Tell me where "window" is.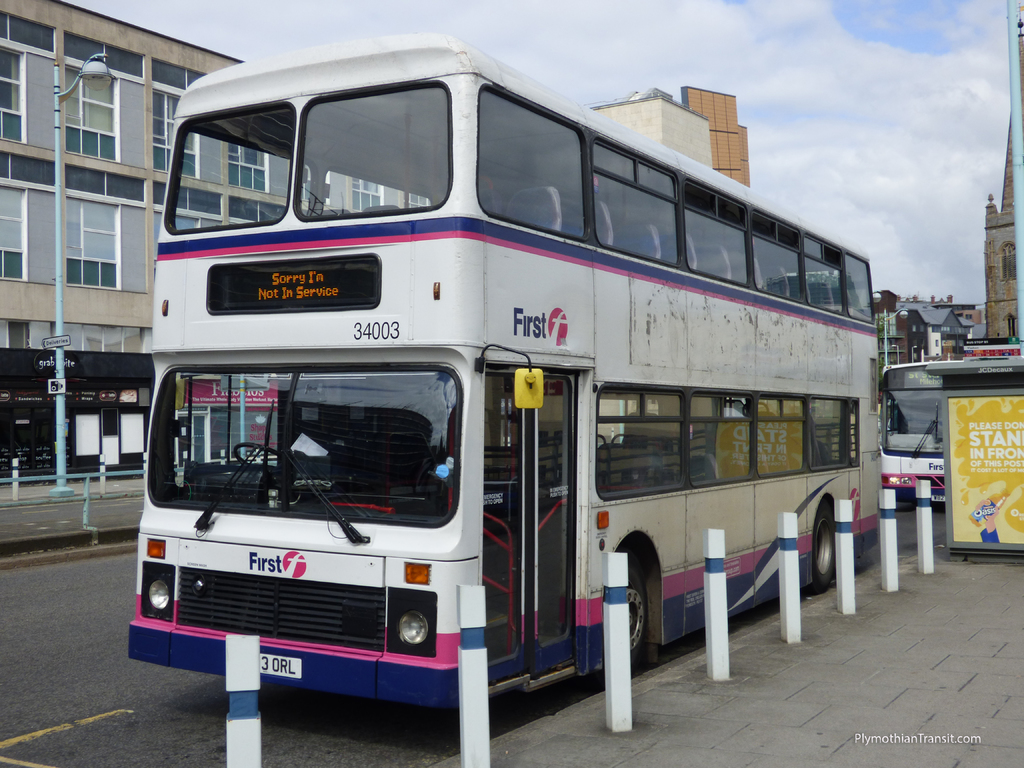
"window" is at (1004, 238, 1023, 287).
